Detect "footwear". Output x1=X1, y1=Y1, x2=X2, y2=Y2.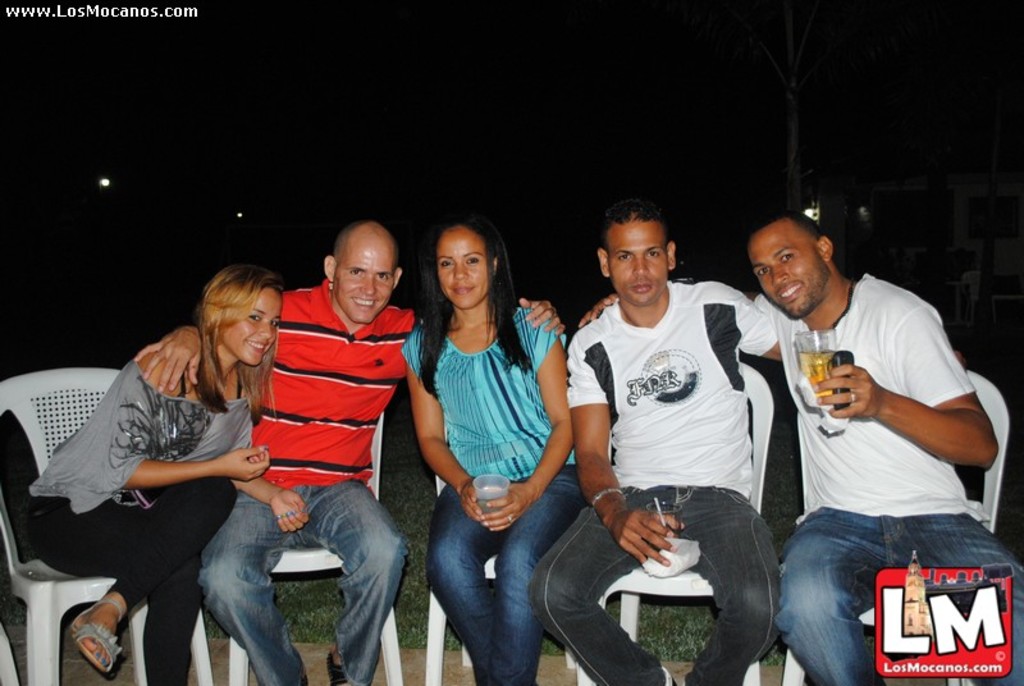
x1=70, y1=598, x2=125, y2=673.
